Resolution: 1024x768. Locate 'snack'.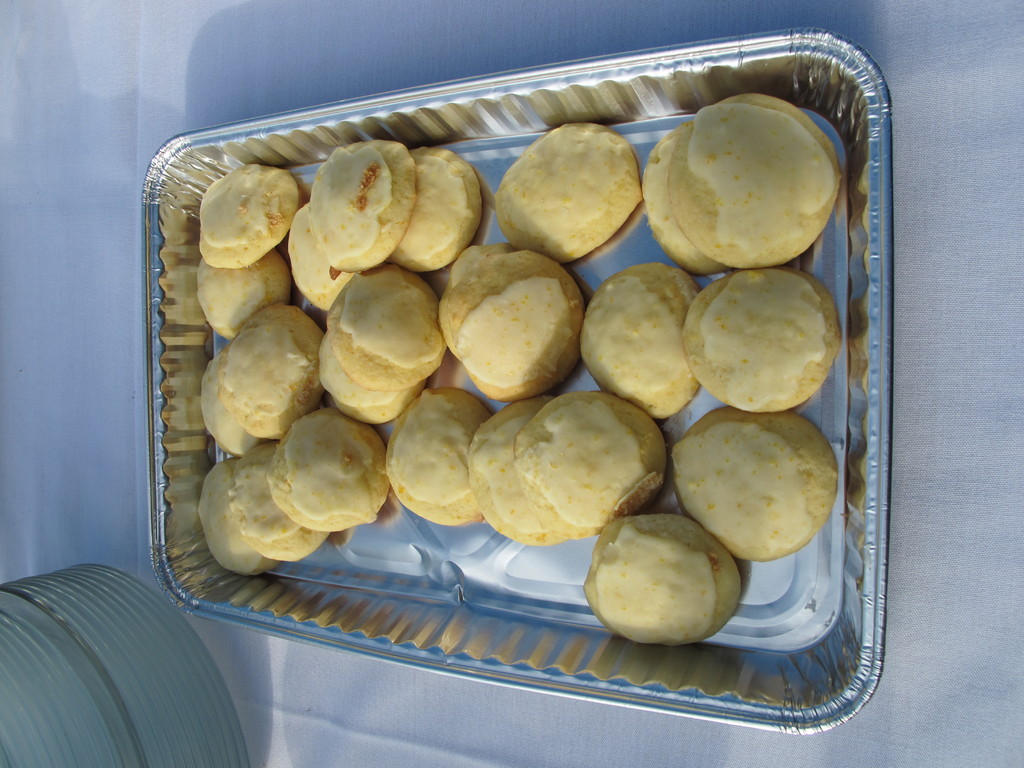
BBox(660, 404, 840, 564).
